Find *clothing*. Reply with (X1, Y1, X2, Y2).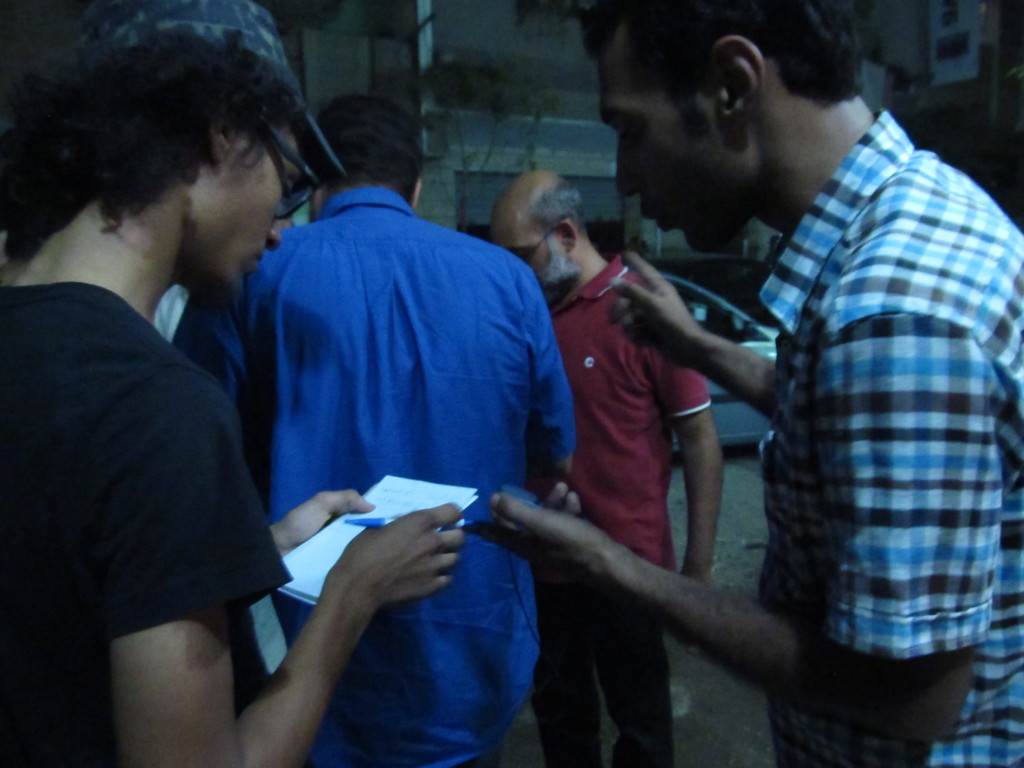
(530, 254, 712, 767).
